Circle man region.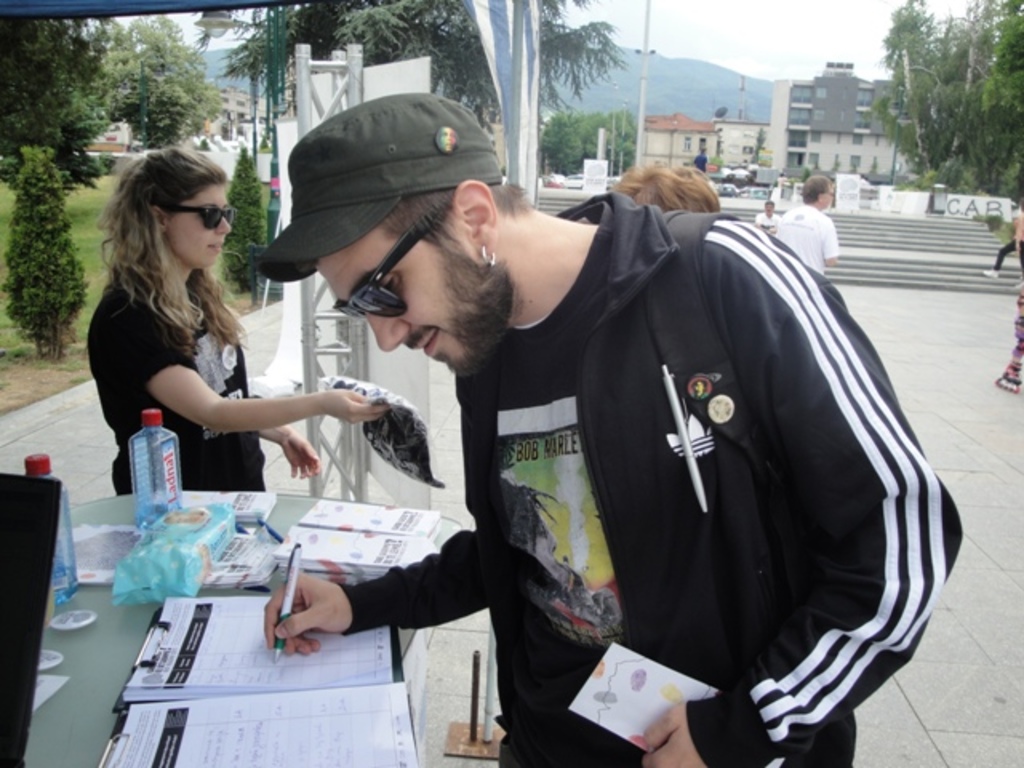
Region: 771:178:837:277.
